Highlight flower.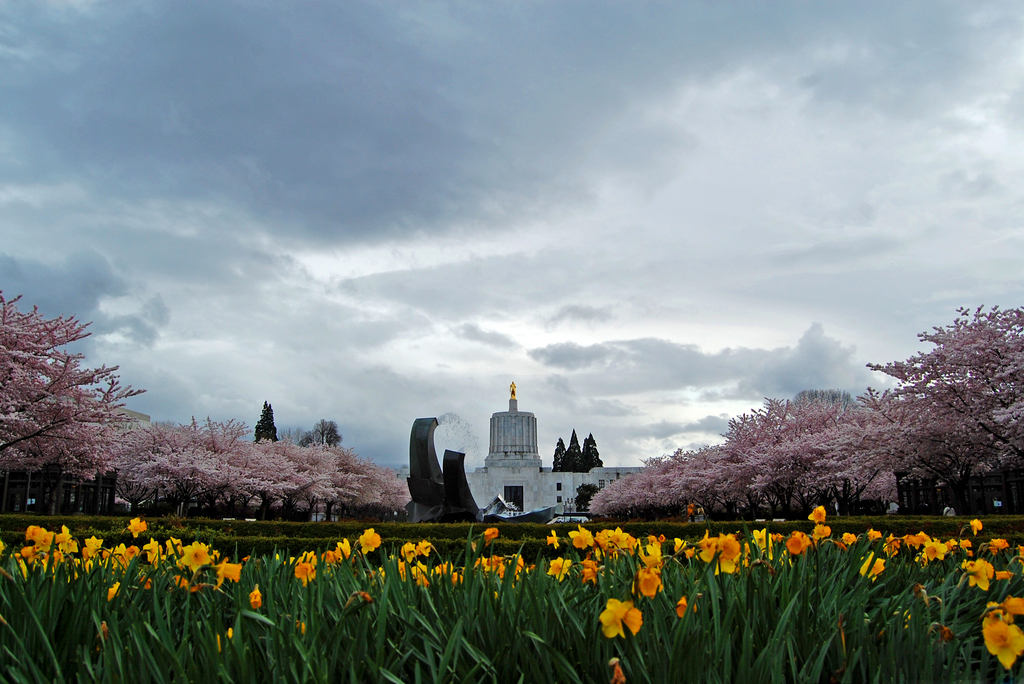
Highlighted region: {"left": 968, "top": 520, "right": 983, "bottom": 532}.
